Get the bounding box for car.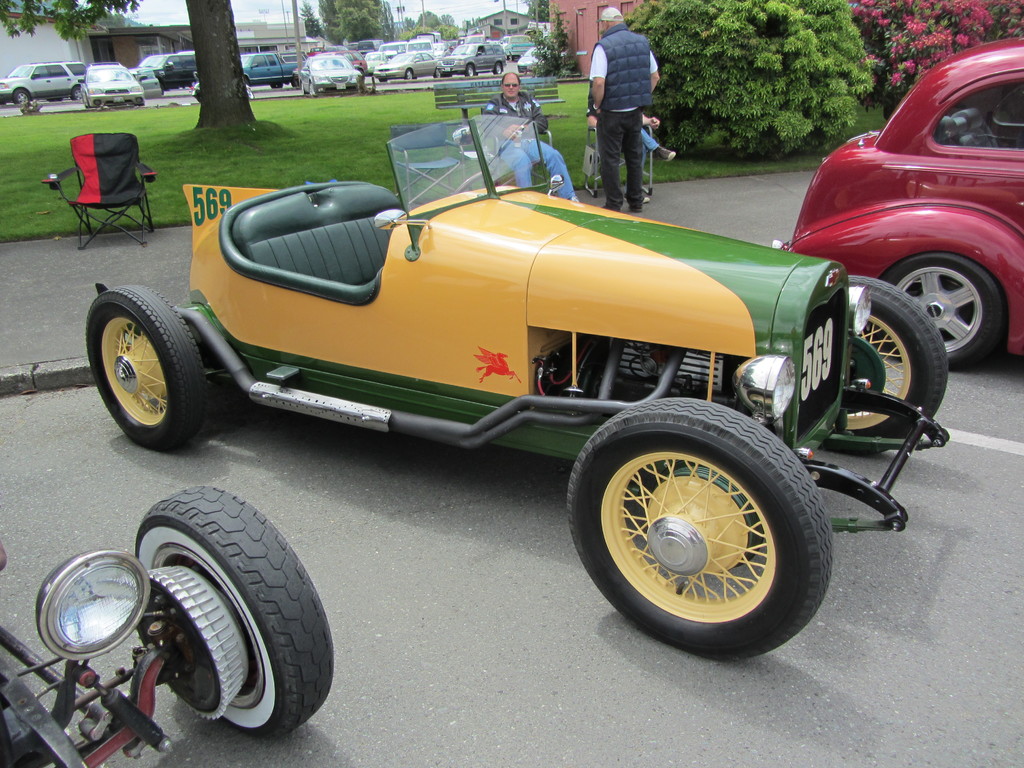
select_region(776, 38, 1023, 376).
